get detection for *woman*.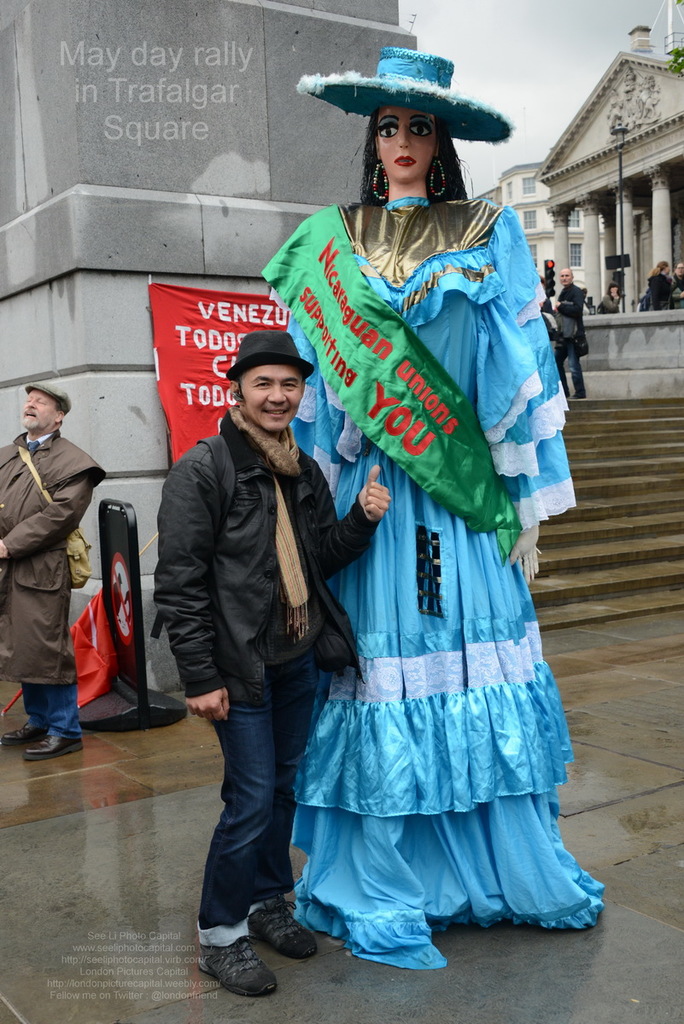
Detection: box(283, 79, 571, 1023).
